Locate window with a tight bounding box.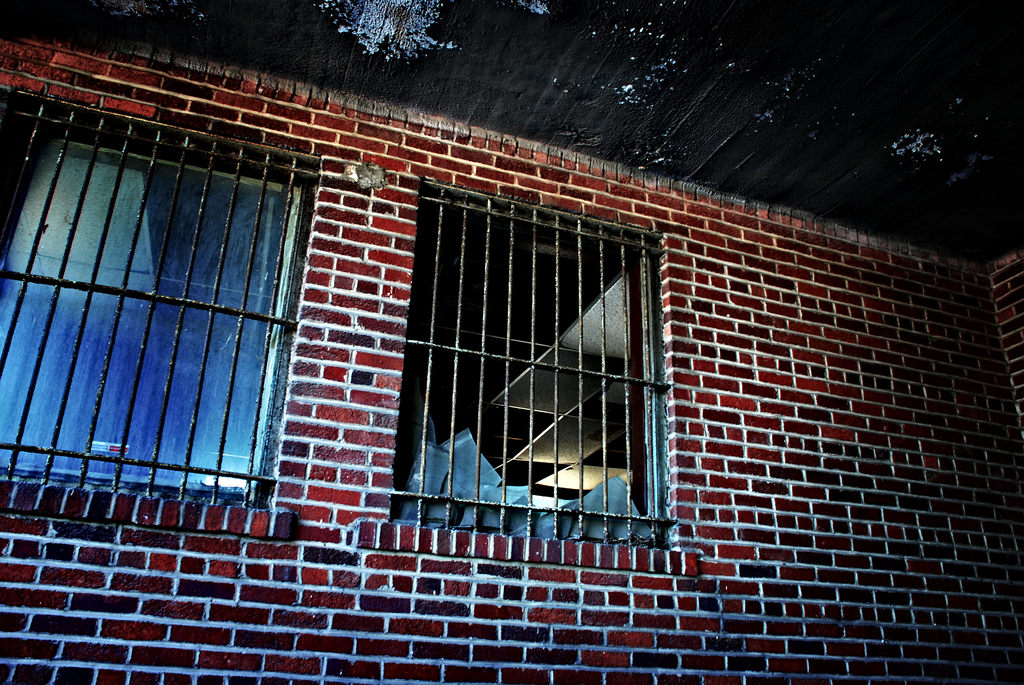
region(0, 87, 317, 516).
